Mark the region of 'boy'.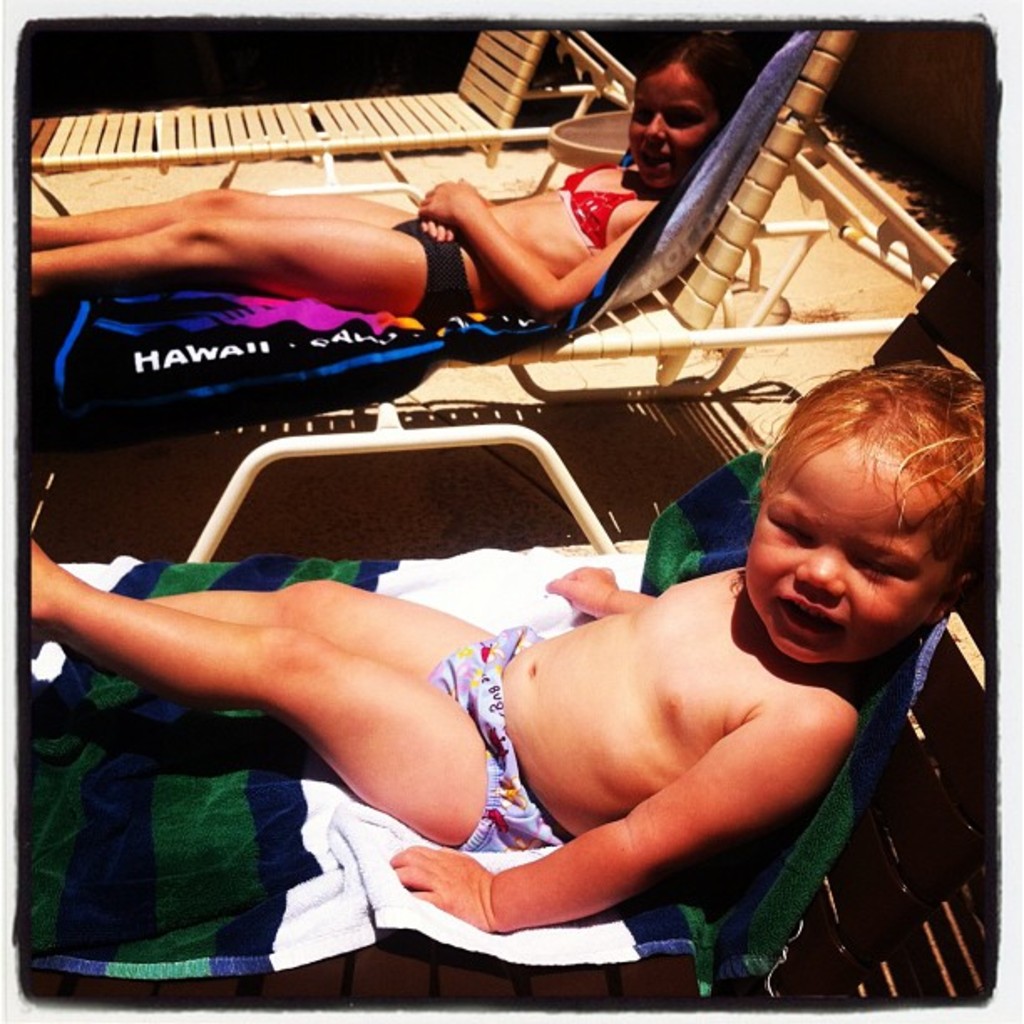
Region: box(65, 236, 934, 940).
